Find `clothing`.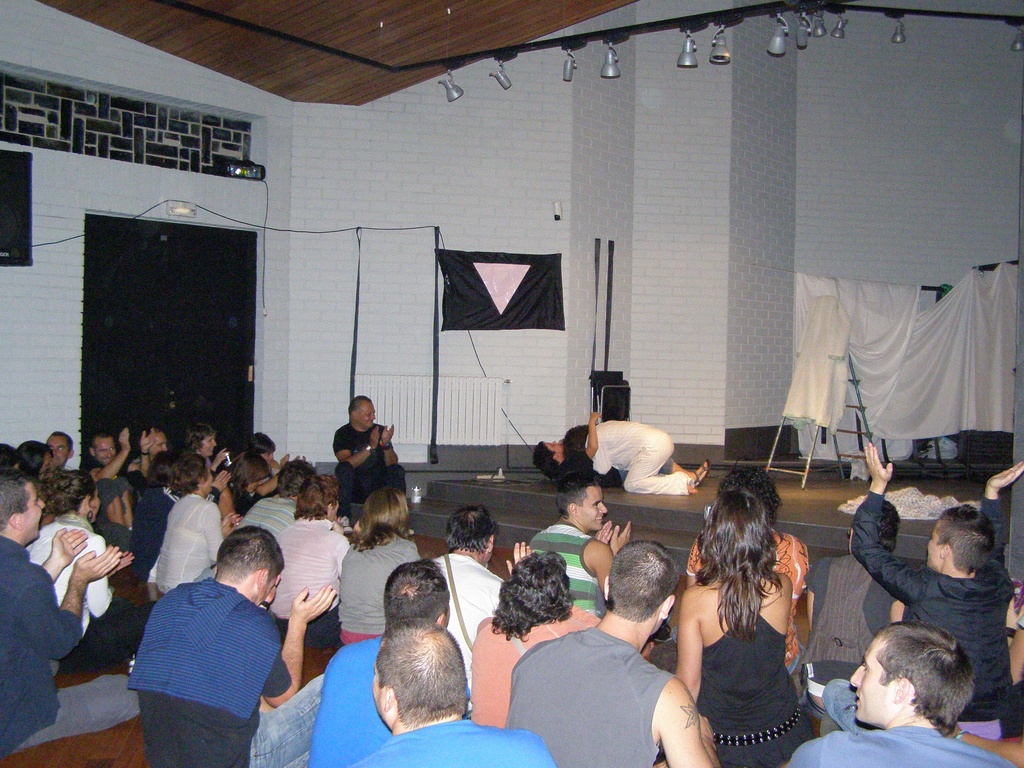
{"x1": 138, "y1": 654, "x2": 289, "y2": 767}.
